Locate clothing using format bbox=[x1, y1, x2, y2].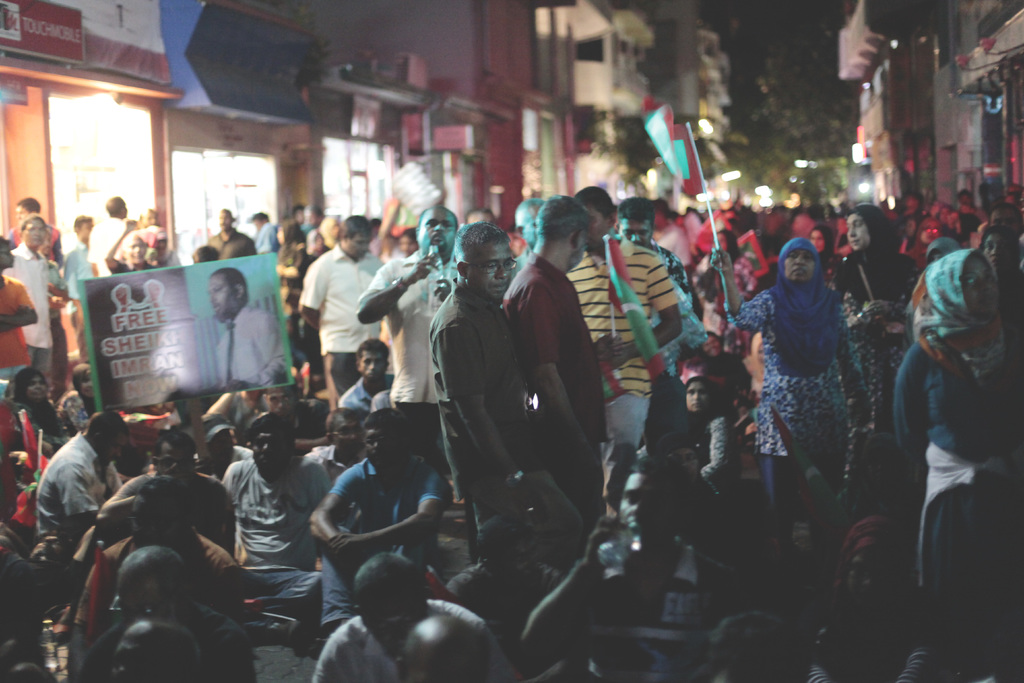
bbox=[2, 239, 51, 377].
